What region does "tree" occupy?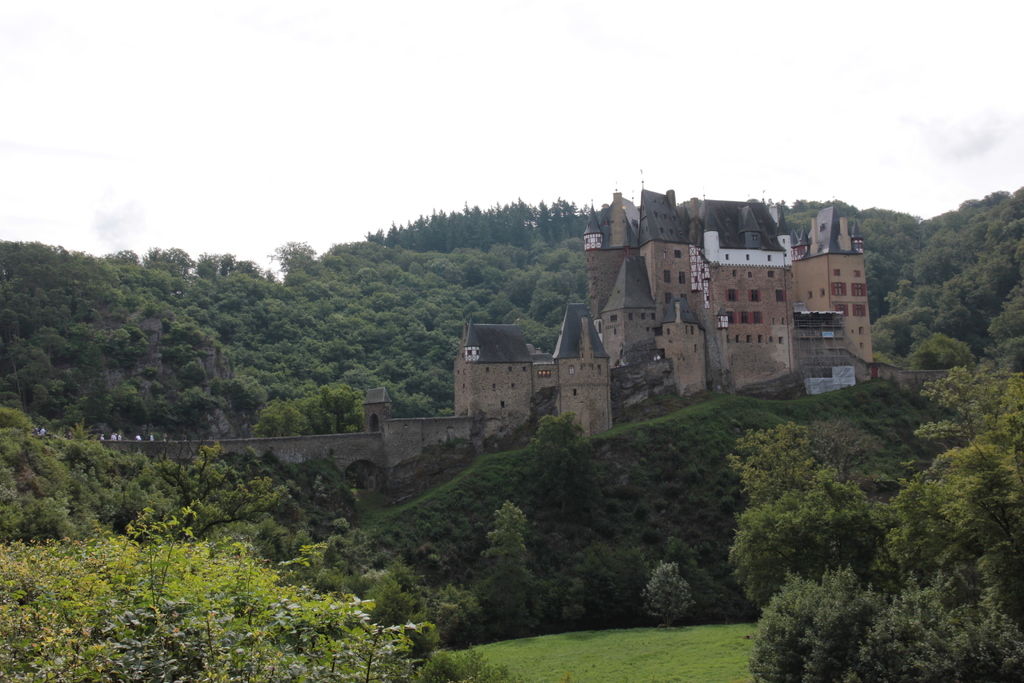
Rect(725, 424, 885, 609).
